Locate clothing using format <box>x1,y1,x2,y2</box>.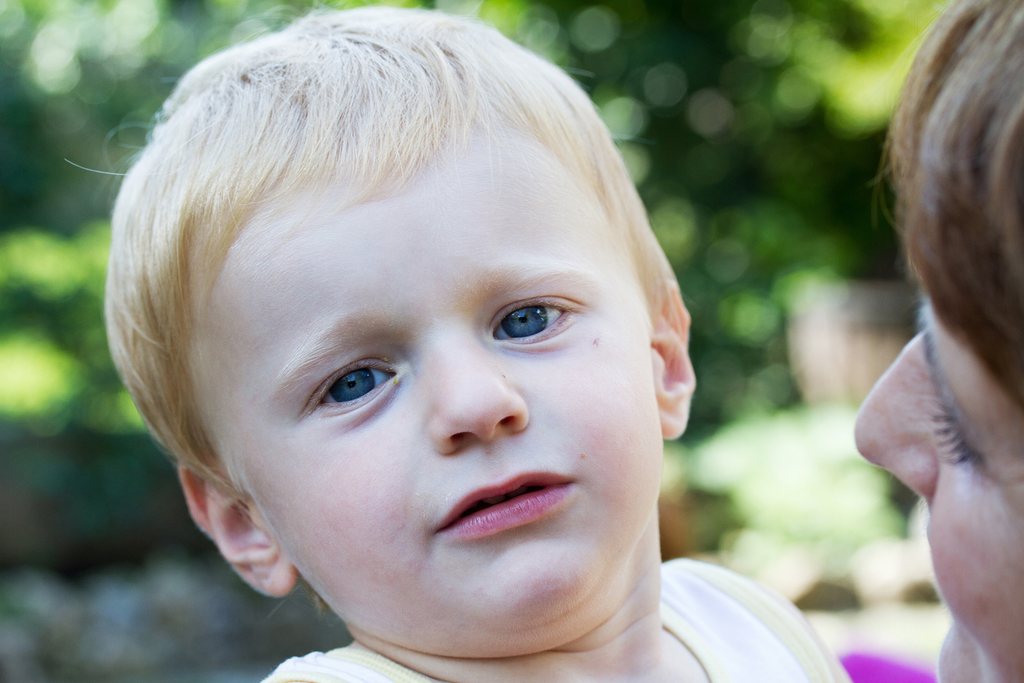
<box>253,557,843,682</box>.
